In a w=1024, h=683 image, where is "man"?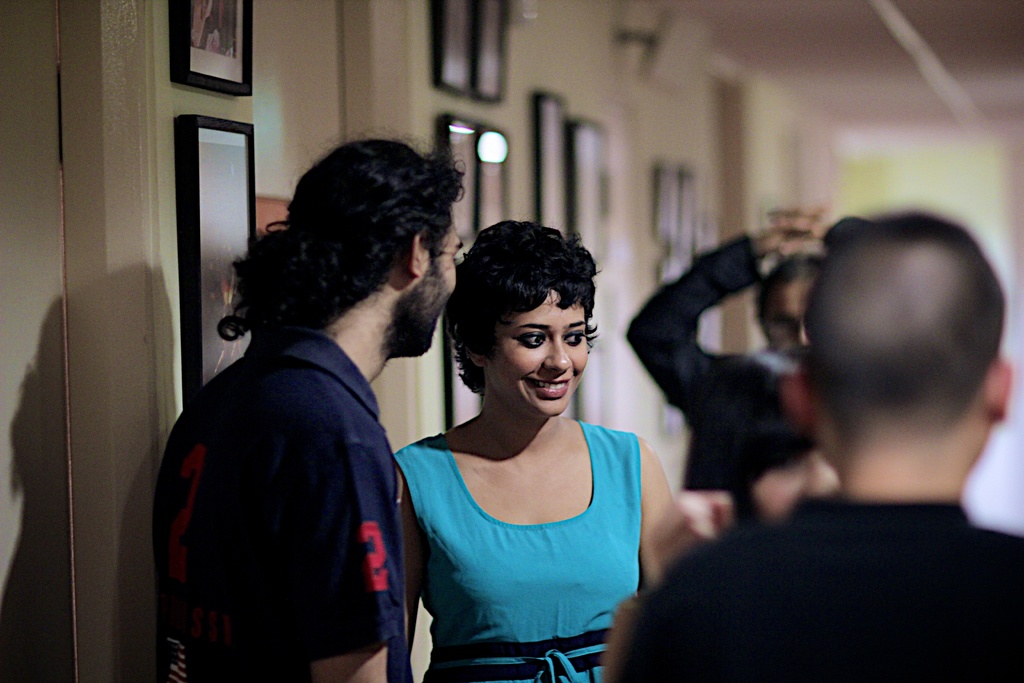
161, 154, 456, 676.
